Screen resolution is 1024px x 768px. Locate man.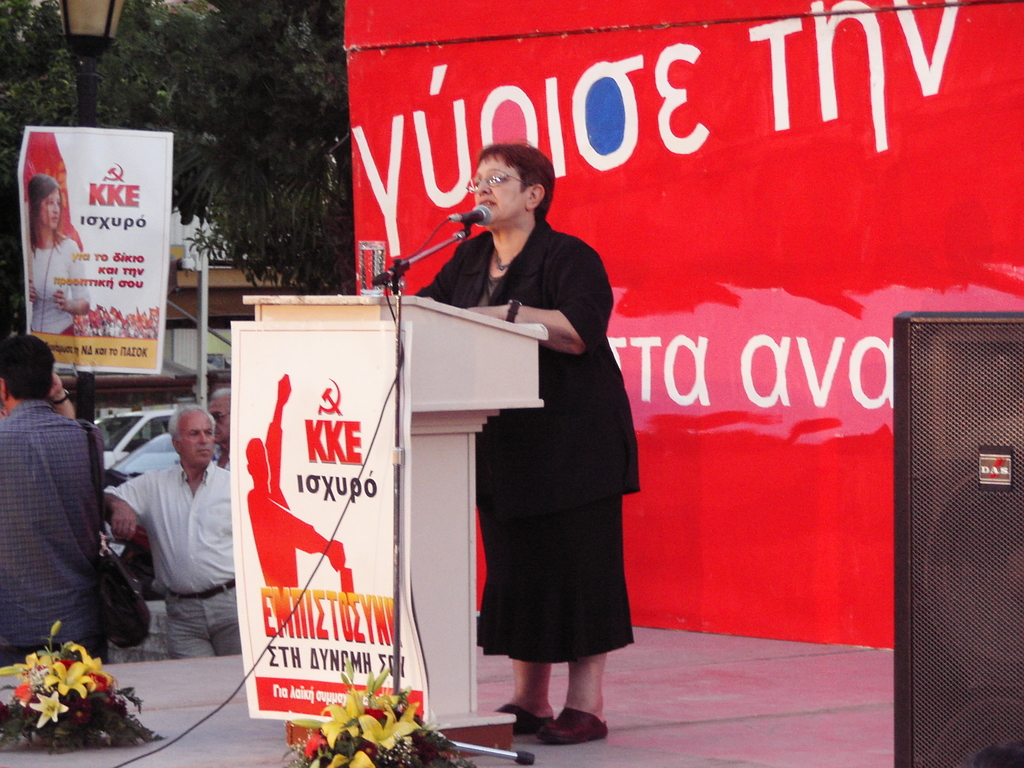
BBox(205, 388, 233, 477).
